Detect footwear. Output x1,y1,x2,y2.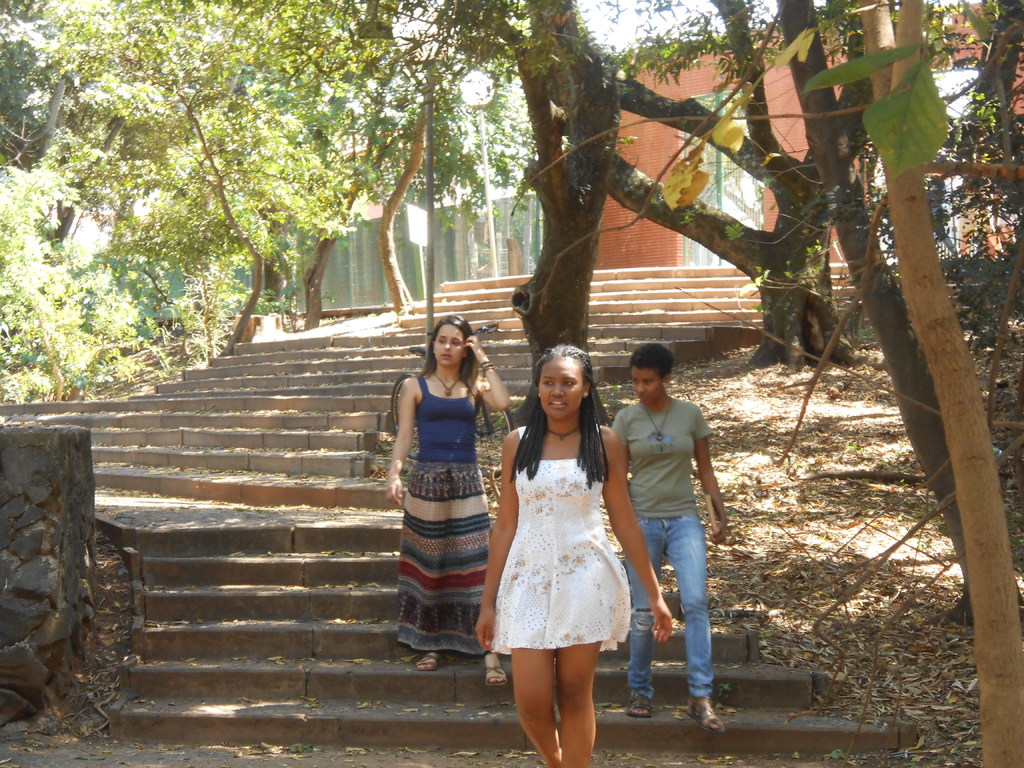
684,694,727,733.
